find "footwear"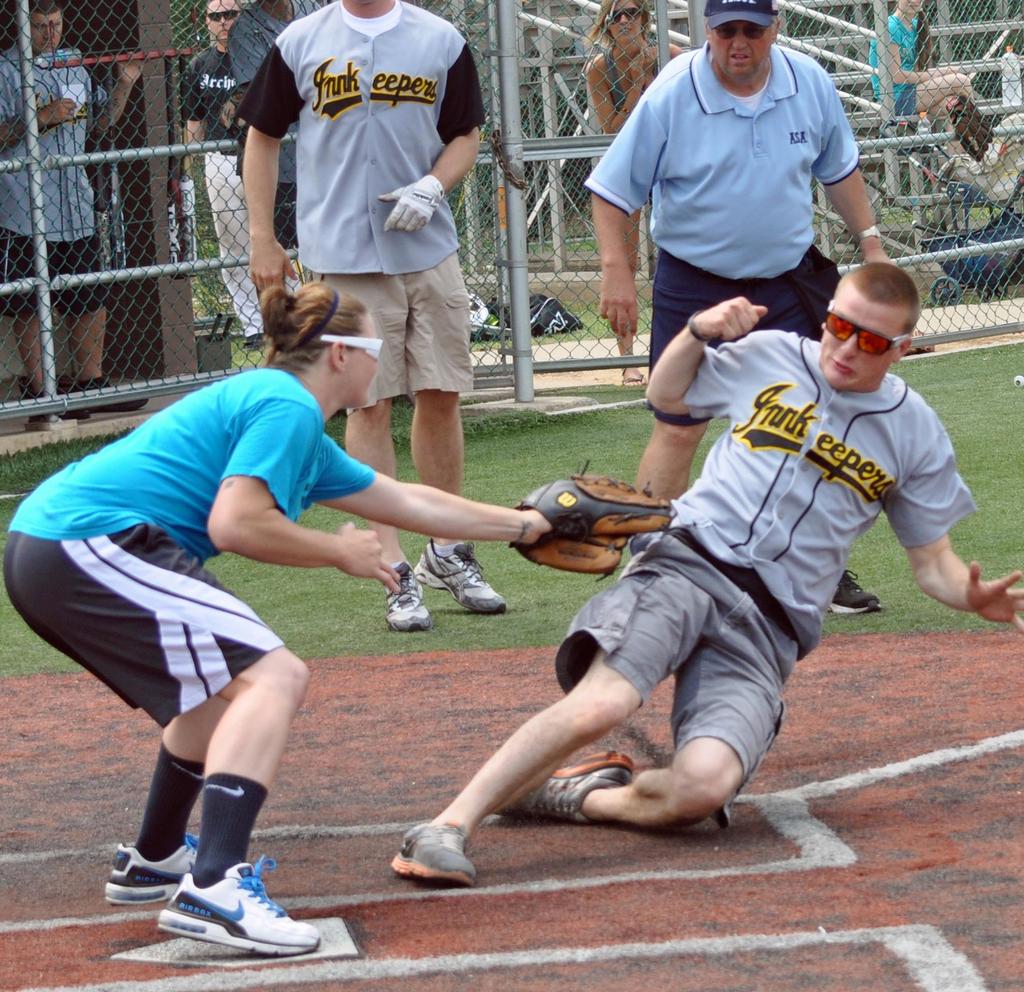
select_region(381, 822, 473, 884)
